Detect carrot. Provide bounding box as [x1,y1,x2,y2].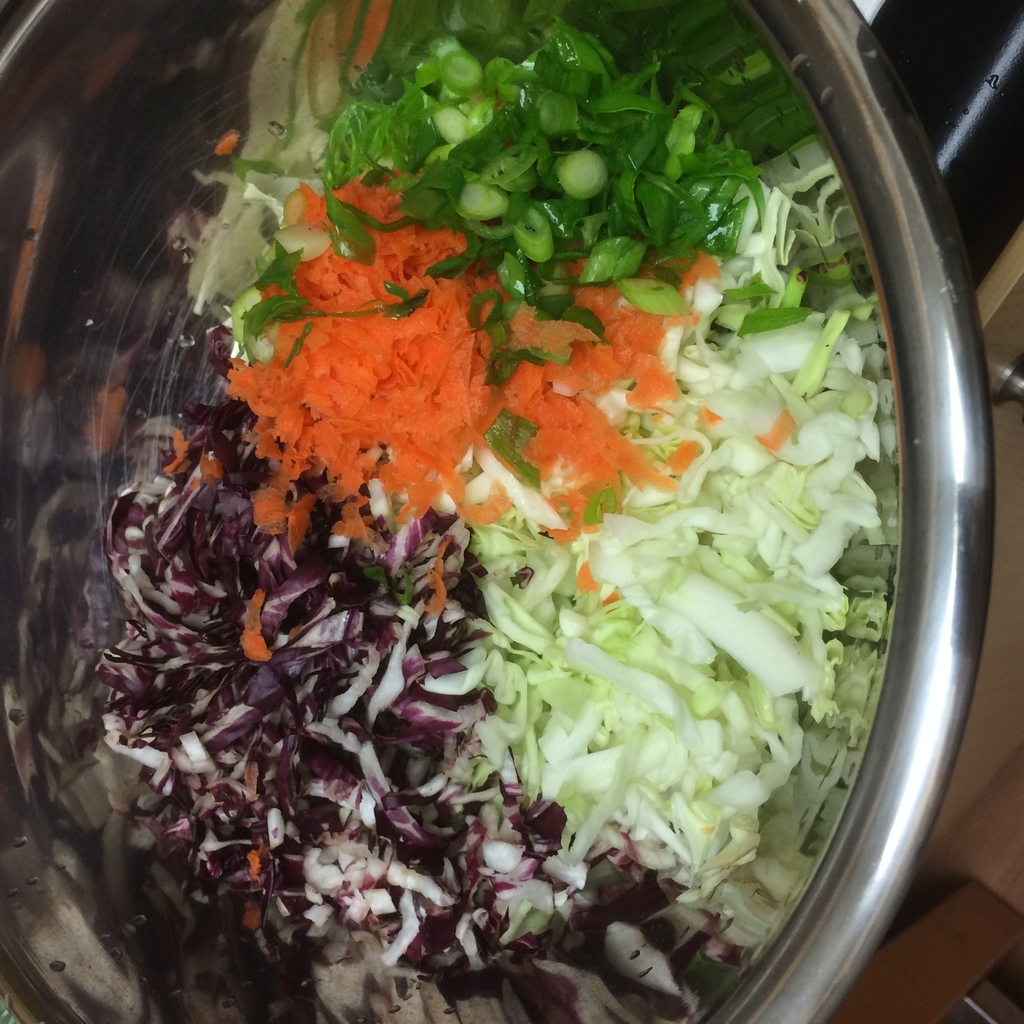
[219,170,678,534].
